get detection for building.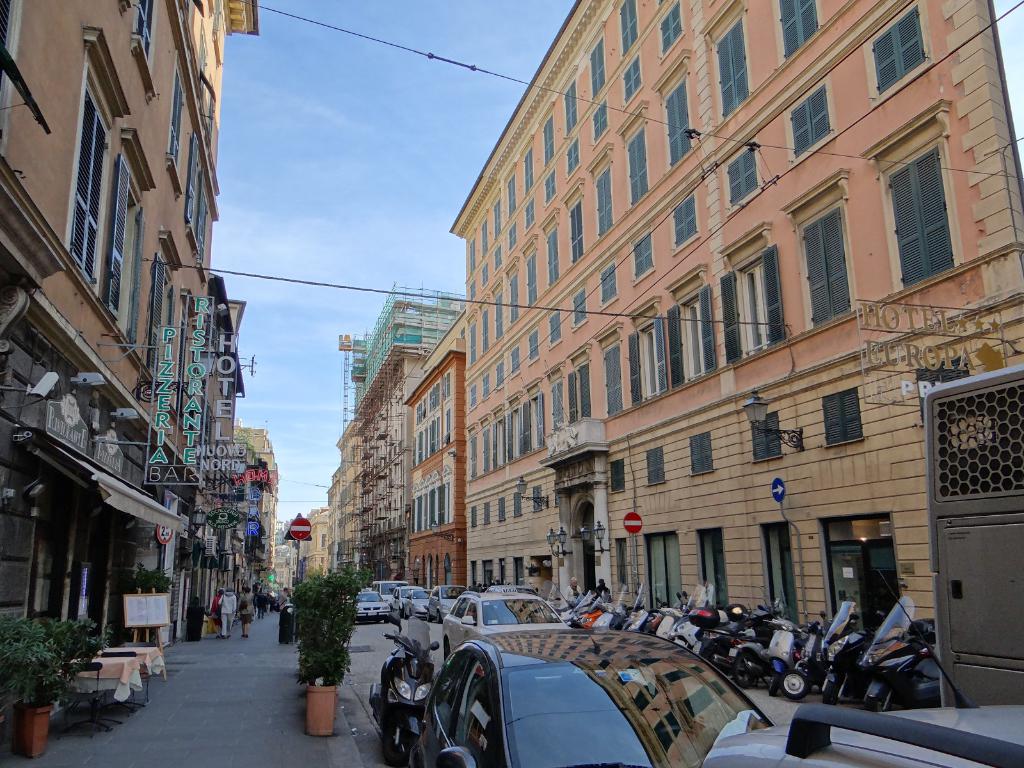
Detection: [x1=404, y1=349, x2=467, y2=590].
